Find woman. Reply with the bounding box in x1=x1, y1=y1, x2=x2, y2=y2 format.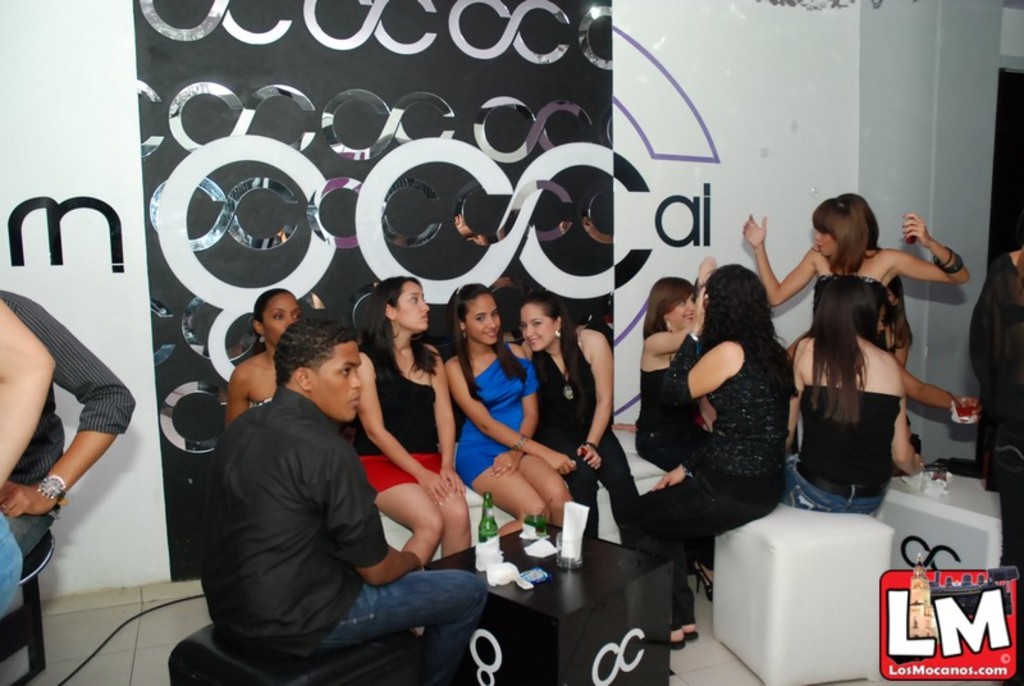
x1=786, y1=273, x2=974, y2=426.
